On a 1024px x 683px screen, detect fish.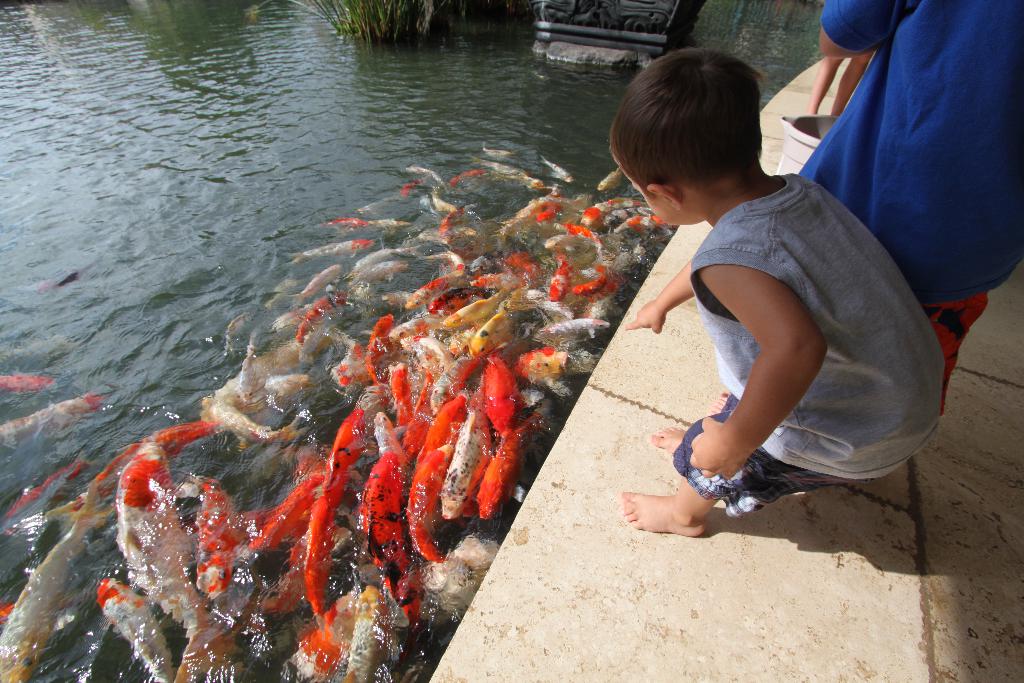
box(221, 334, 323, 397).
